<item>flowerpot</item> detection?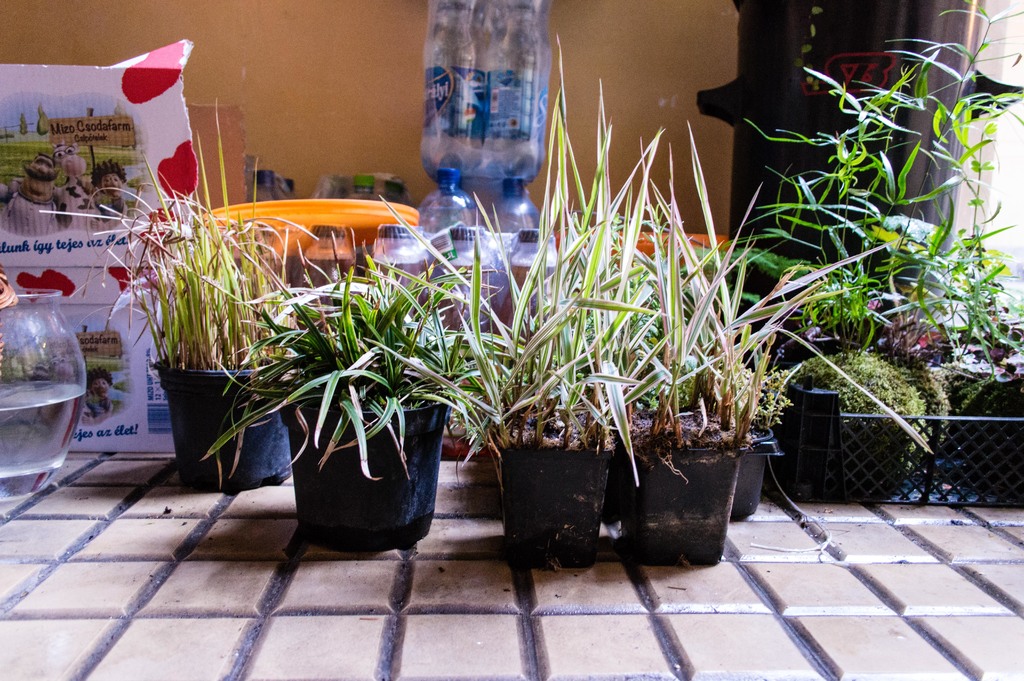
[150, 350, 305, 482]
